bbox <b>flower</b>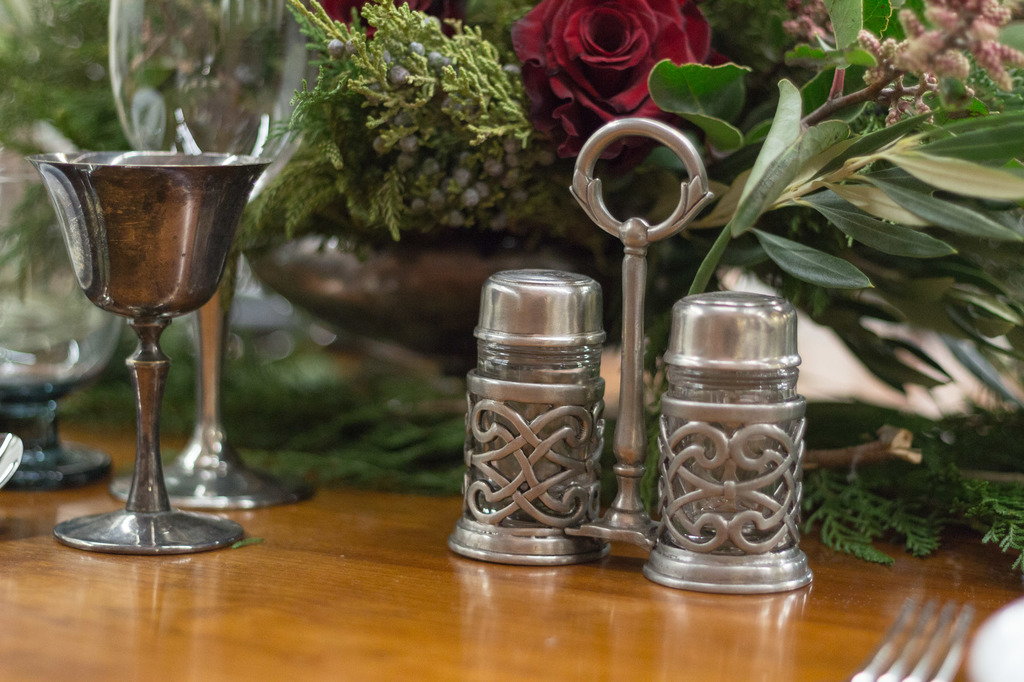
bbox(506, 0, 708, 120)
